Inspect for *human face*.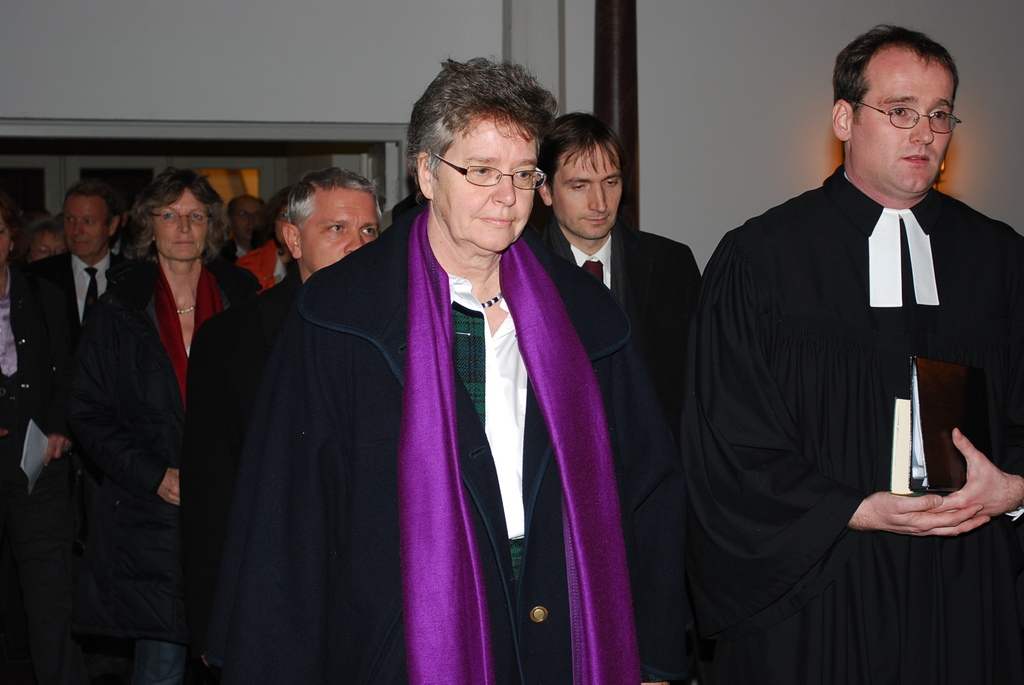
Inspection: 67/199/106/258.
